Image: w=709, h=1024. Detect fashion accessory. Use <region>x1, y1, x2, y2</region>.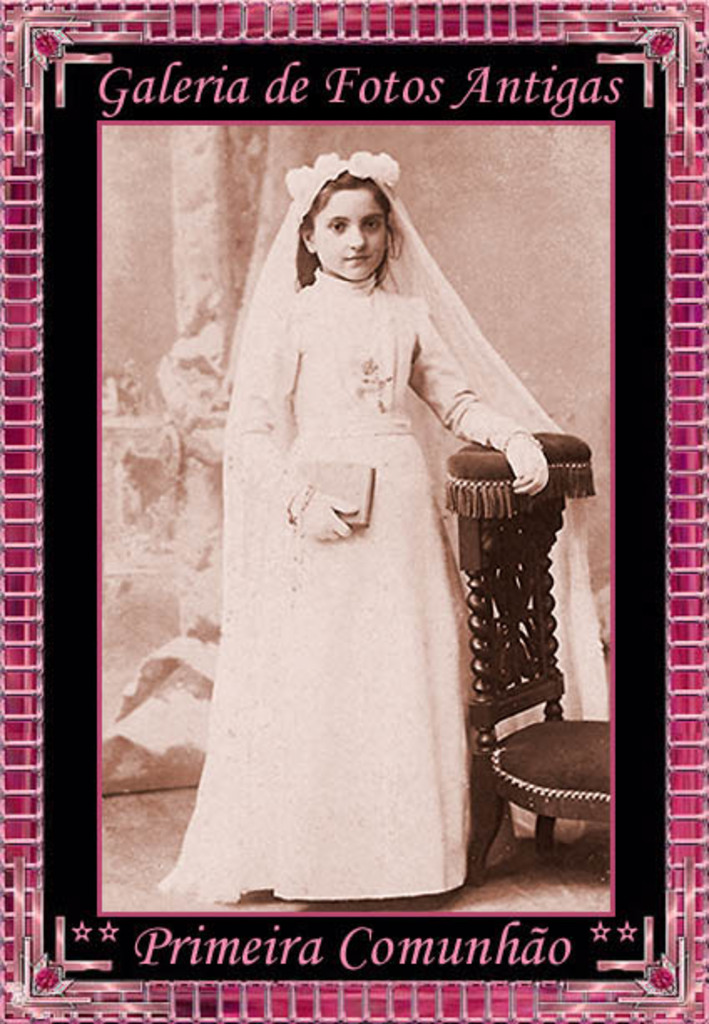
<region>288, 151, 401, 191</region>.
